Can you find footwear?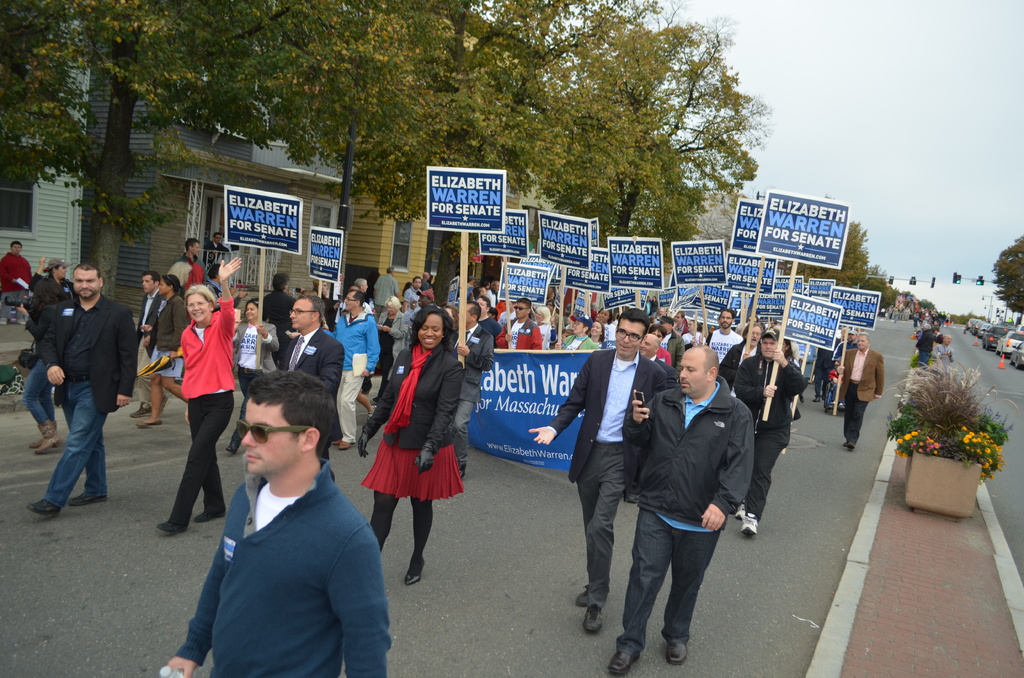
Yes, bounding box: bbox=[742, 513, 756, 535].
